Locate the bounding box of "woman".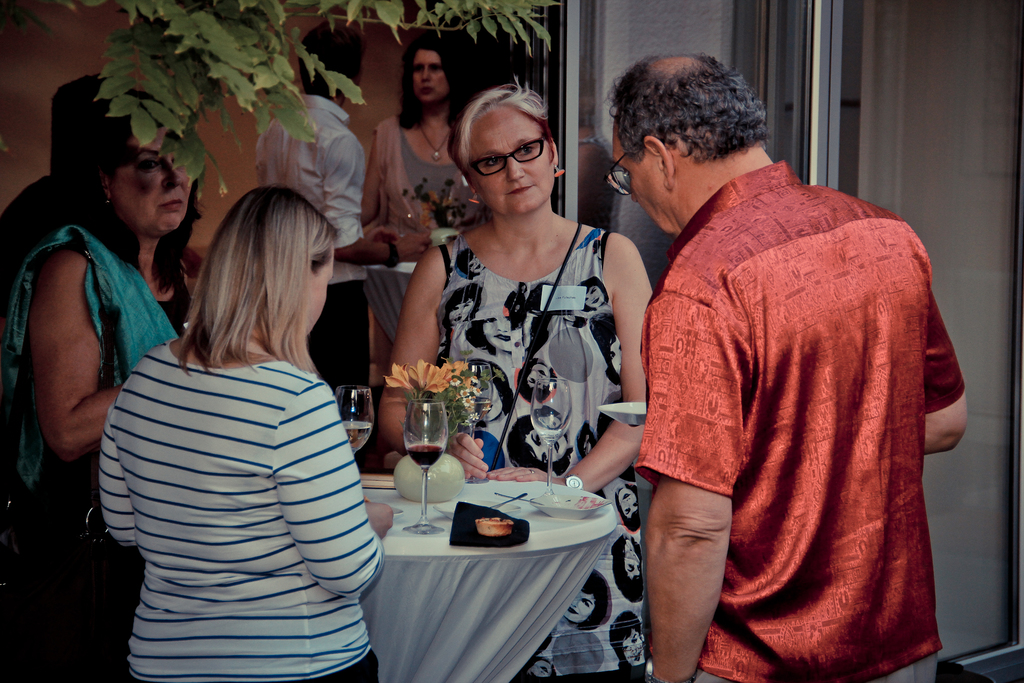
Bounding box: l=435, t=284, r=484, b=359.
